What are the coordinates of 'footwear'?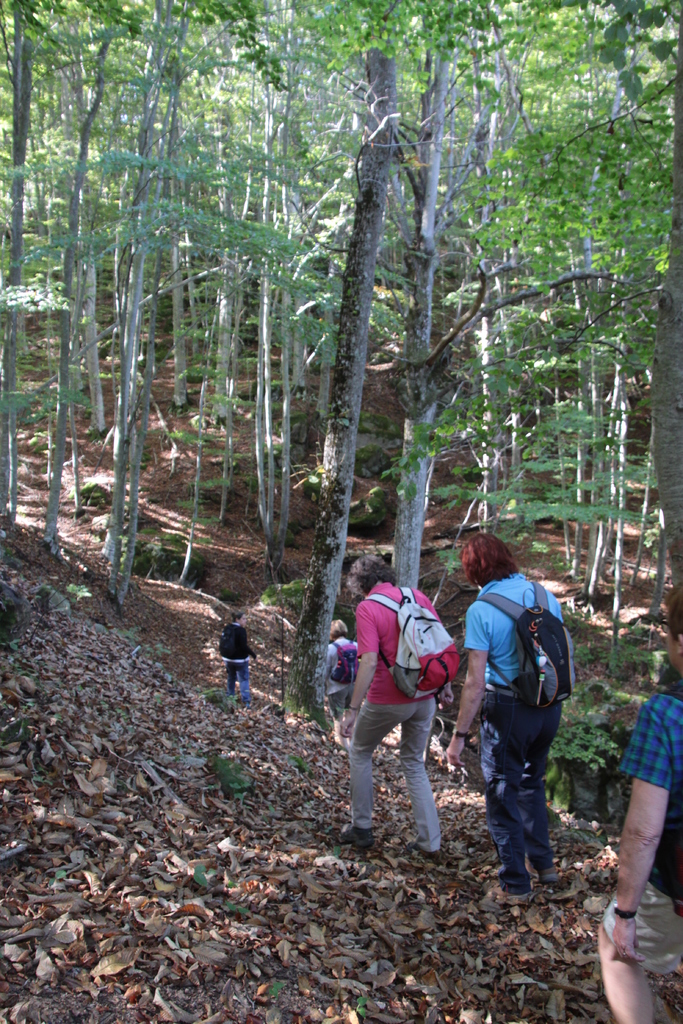
bbox=[545, 874, 571, 912].
